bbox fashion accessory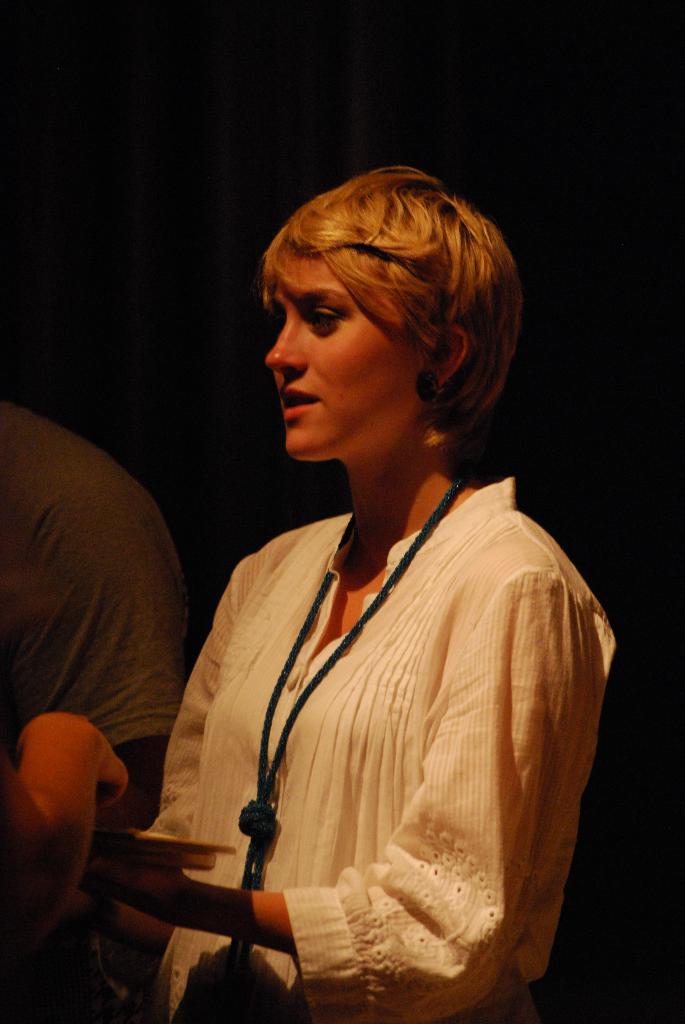
<region>412, 369, 443, 405</region>
